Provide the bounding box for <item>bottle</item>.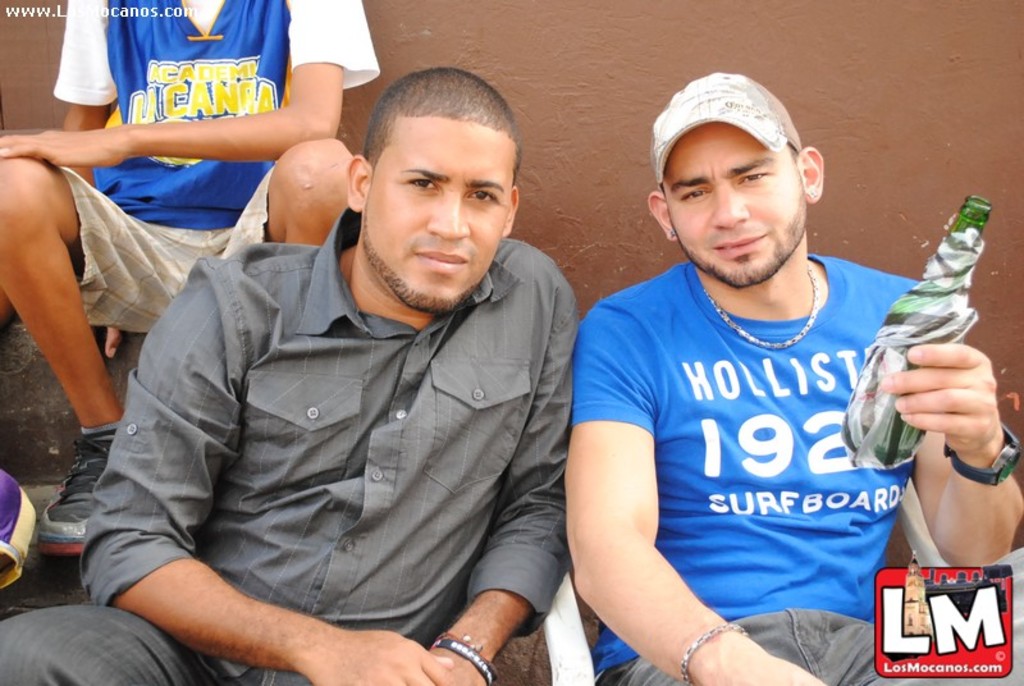
bbox(854, 210, 989, 493).
